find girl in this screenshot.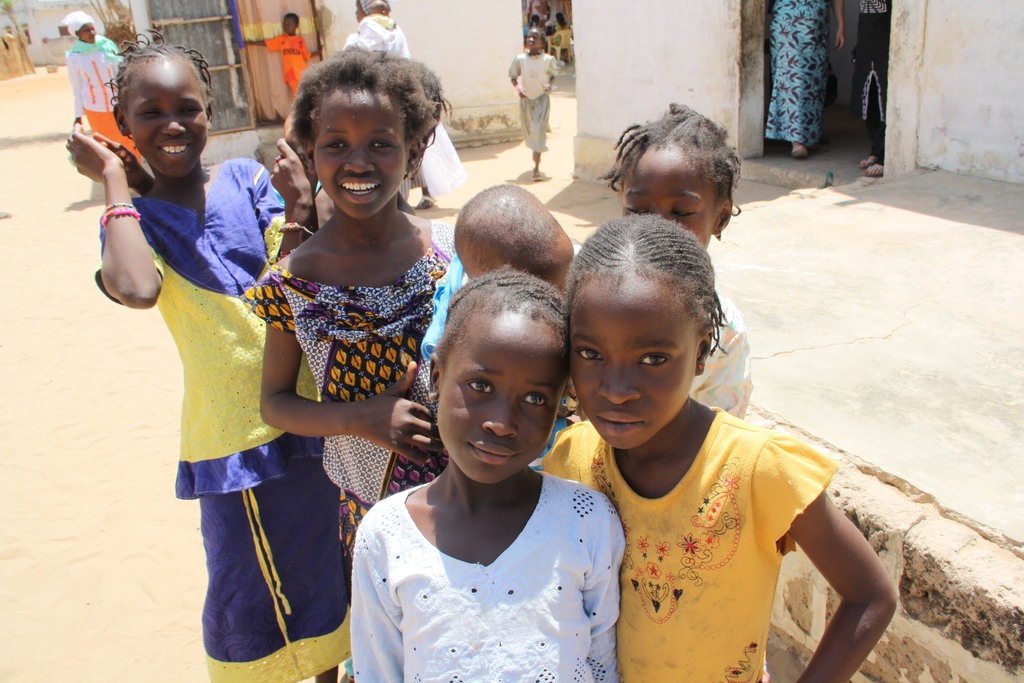
The bounding box for girl is [547, 214, 894, 682].
